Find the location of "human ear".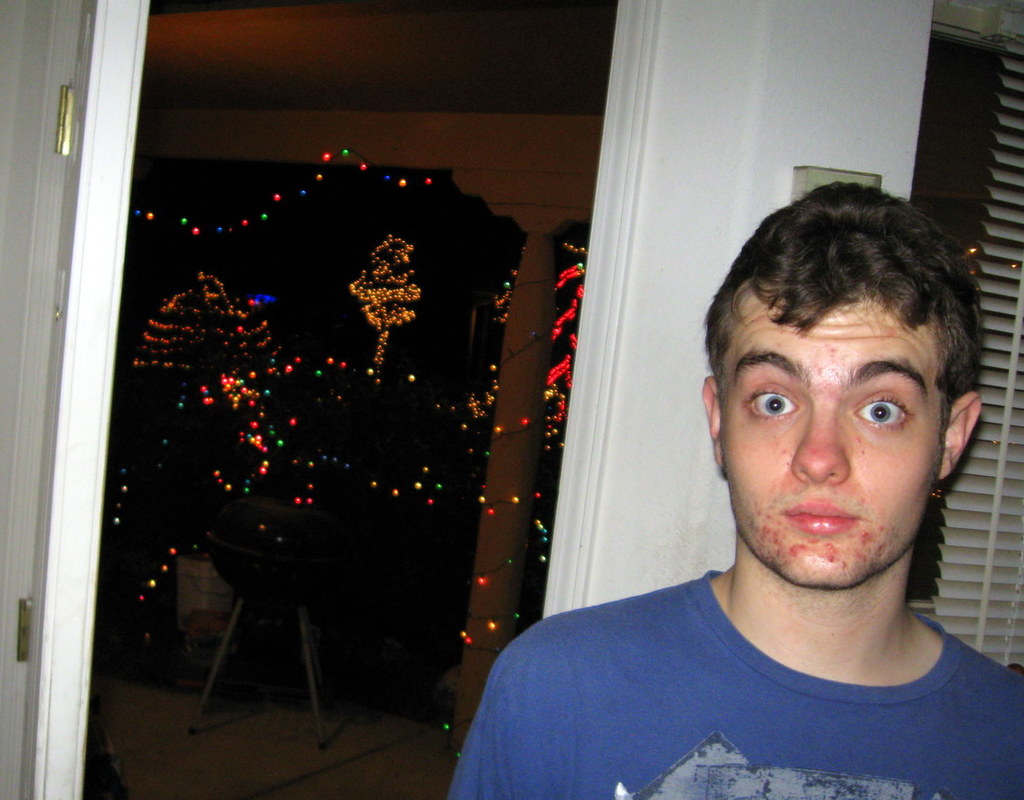
Location: crop(933, 388, 986, 483).
